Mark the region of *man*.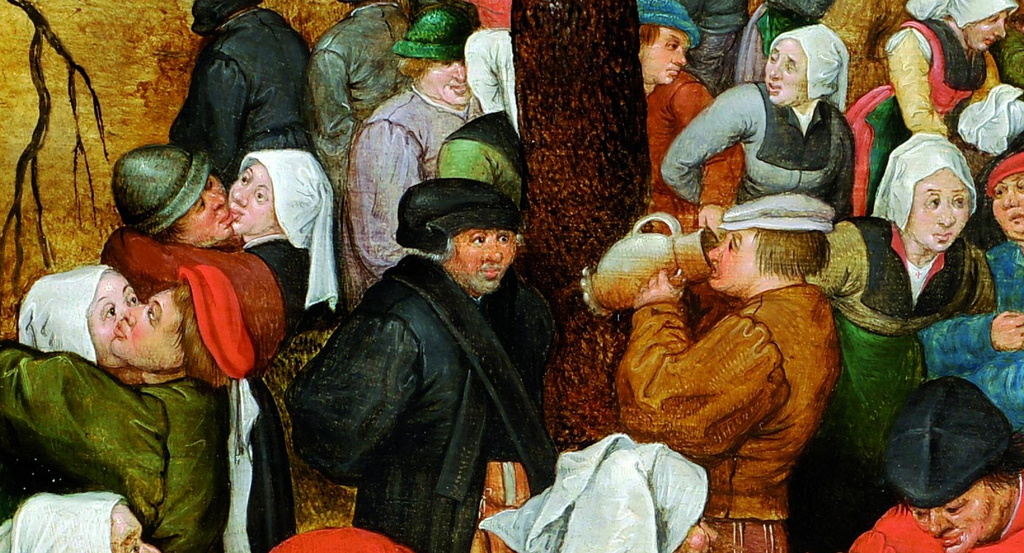
Region: x1=614, y1=185, x2=842, y2=552.
